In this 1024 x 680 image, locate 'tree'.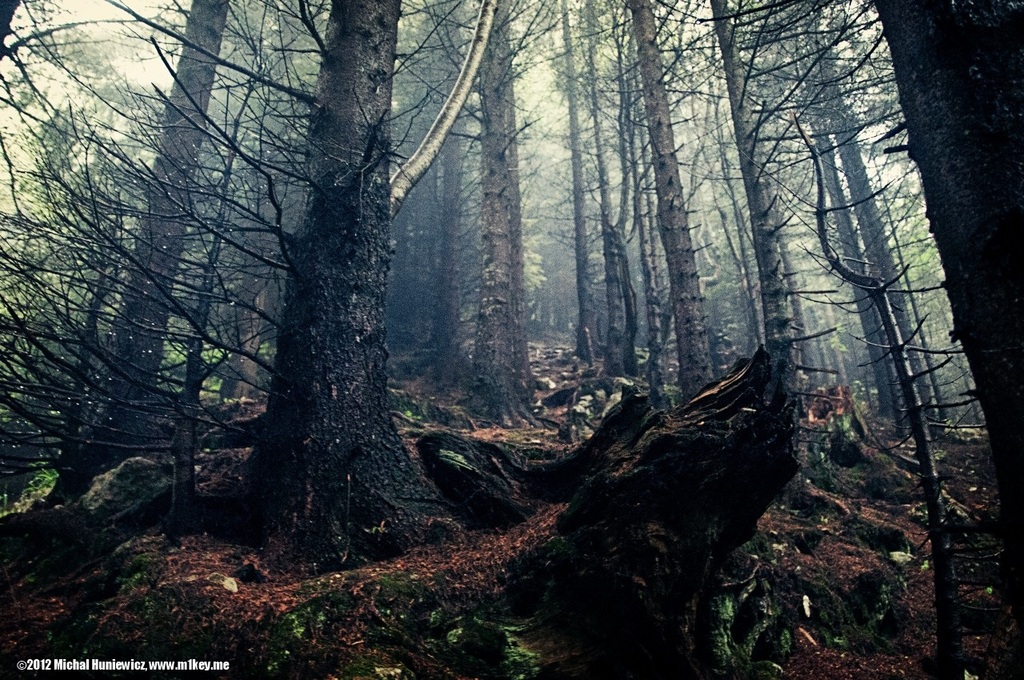
Bounding box: <box>695,0,1023,581</box>.
